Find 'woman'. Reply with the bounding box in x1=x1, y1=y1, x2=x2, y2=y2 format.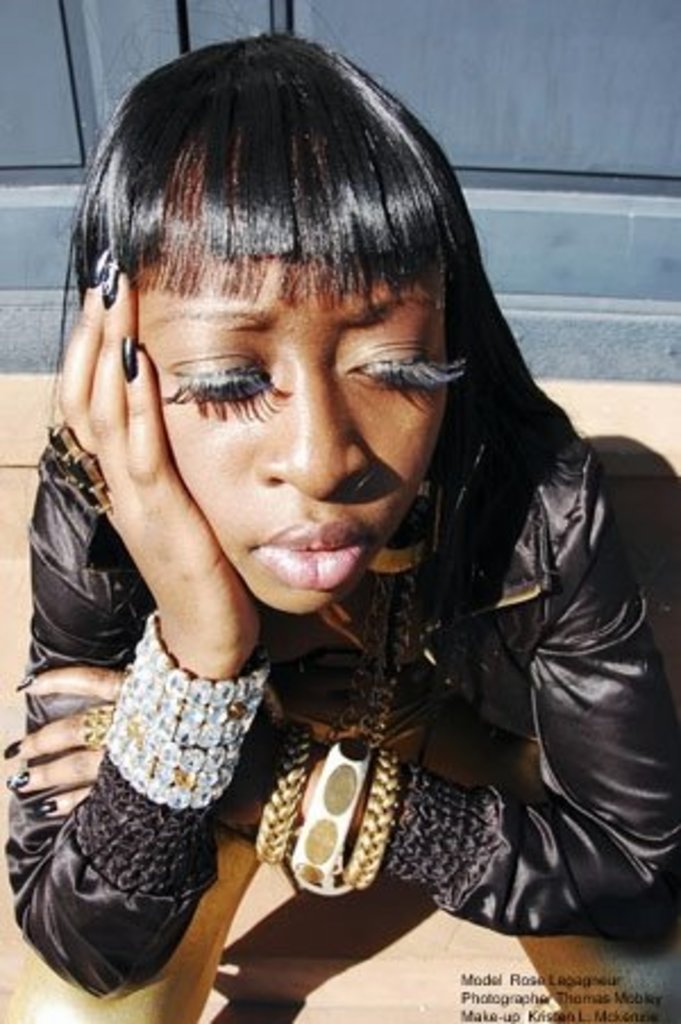
x1=0, y1=30, x2=679, y2=997.
